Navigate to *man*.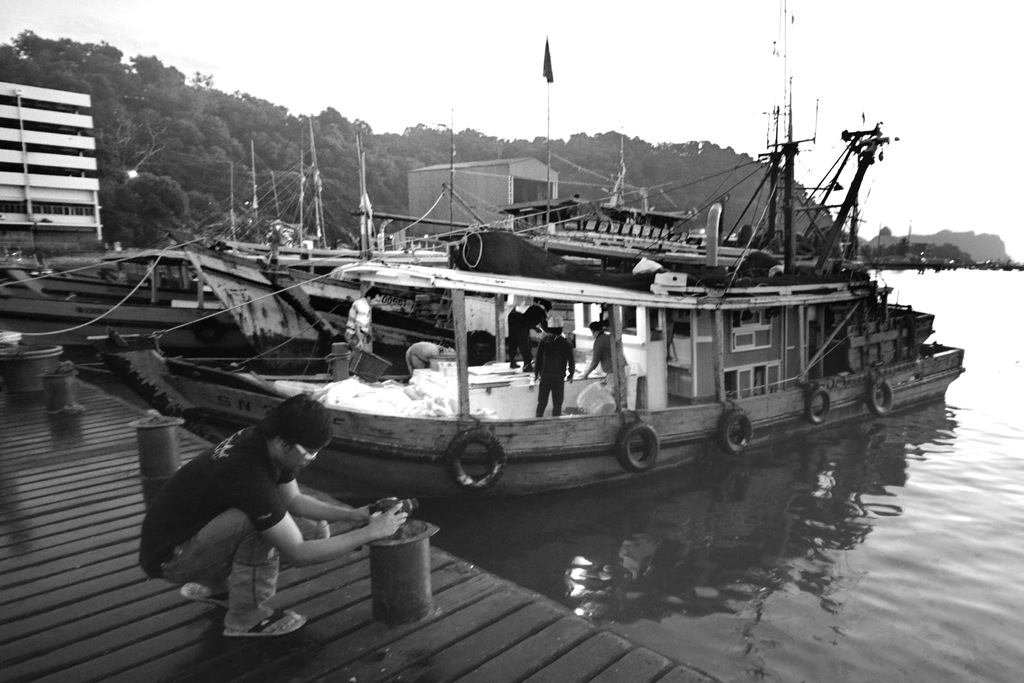
Navigation target: <box>345,288,380,370</box>.
